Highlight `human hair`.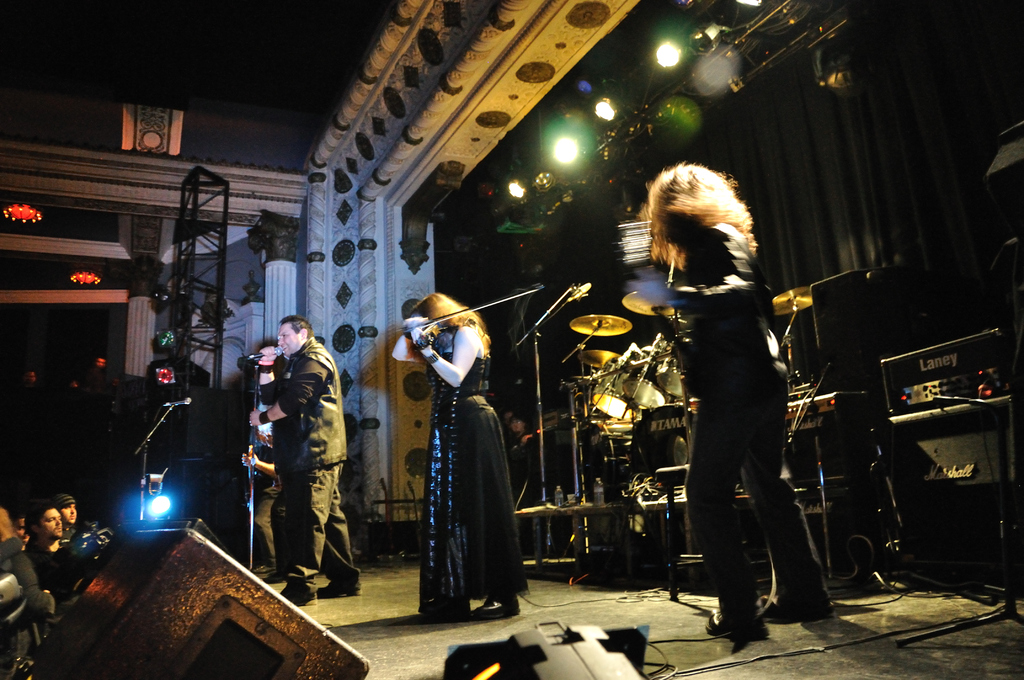
Highlighted region: bbox(409, 288, 481, 328).
